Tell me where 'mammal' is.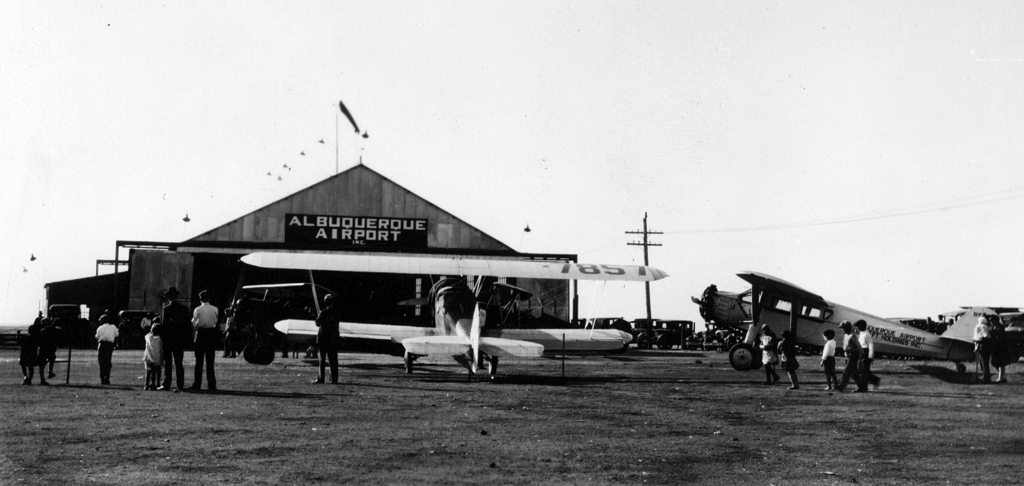
'mammal' is at x1=188 y1=289 x2=220 y2=391.
